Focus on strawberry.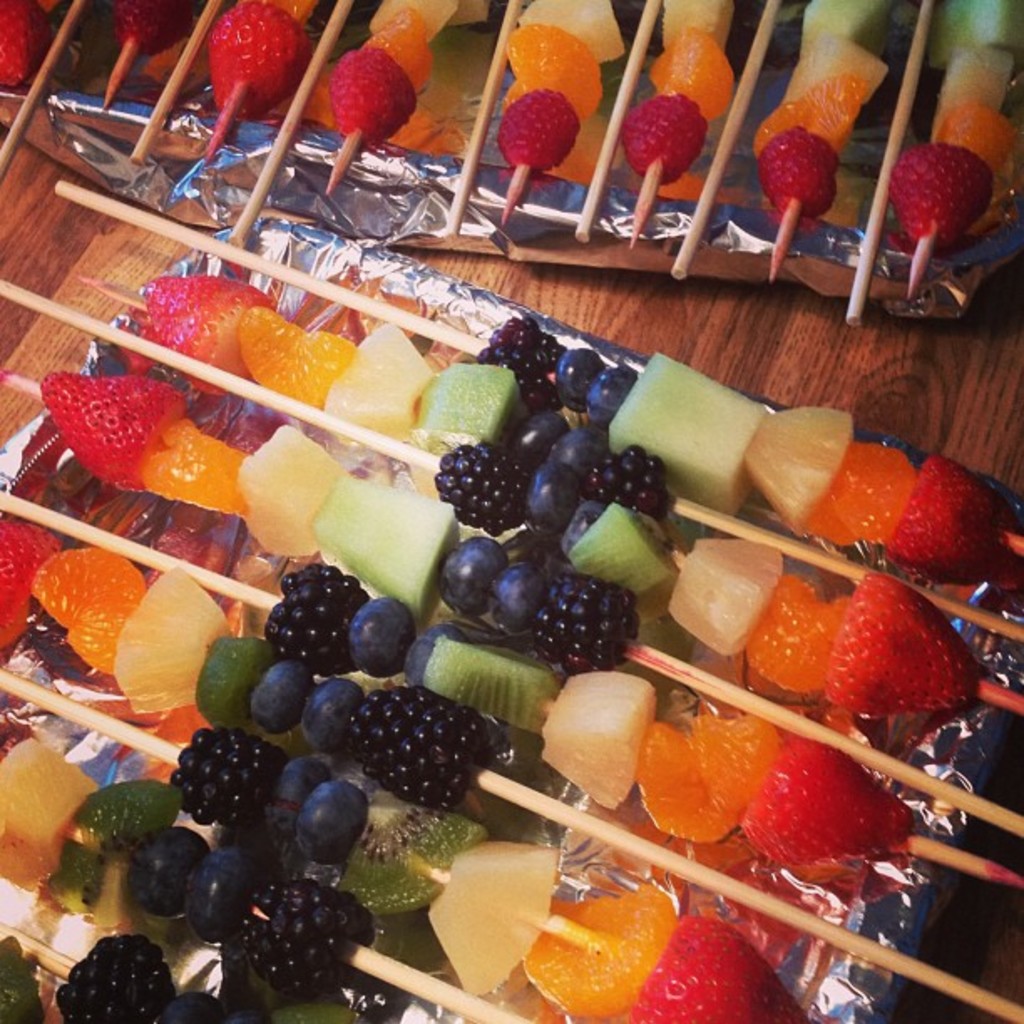
Focused at 144/273/269/395.
